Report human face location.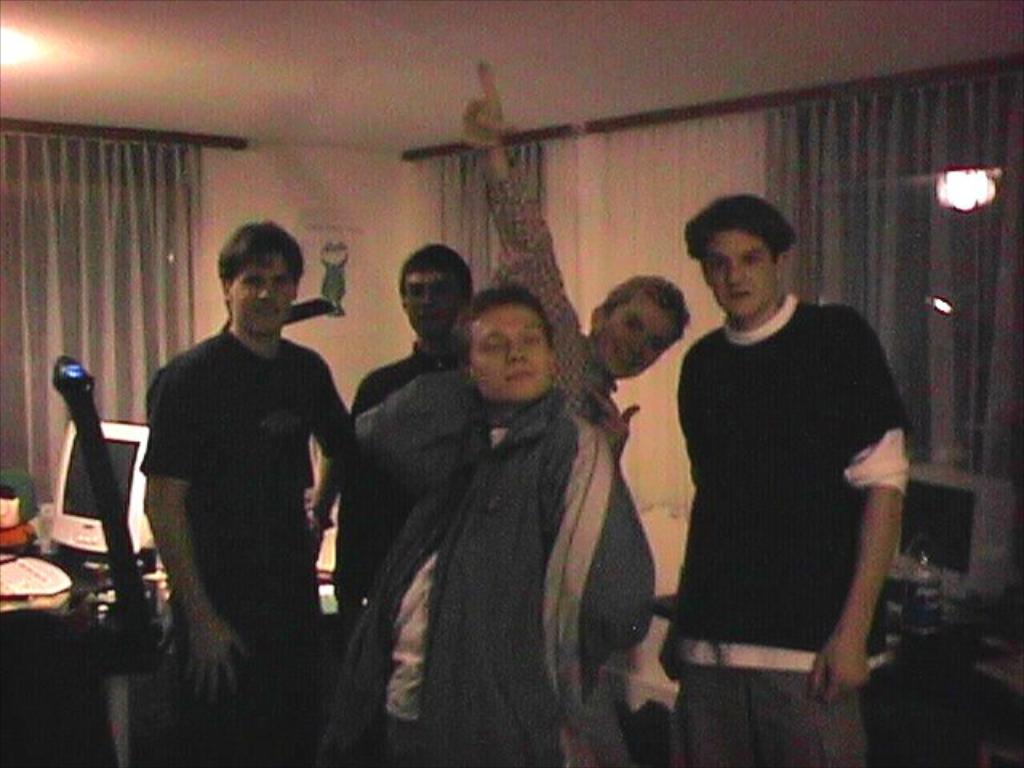
Report: bbox=[595, 291, 674, 378].
